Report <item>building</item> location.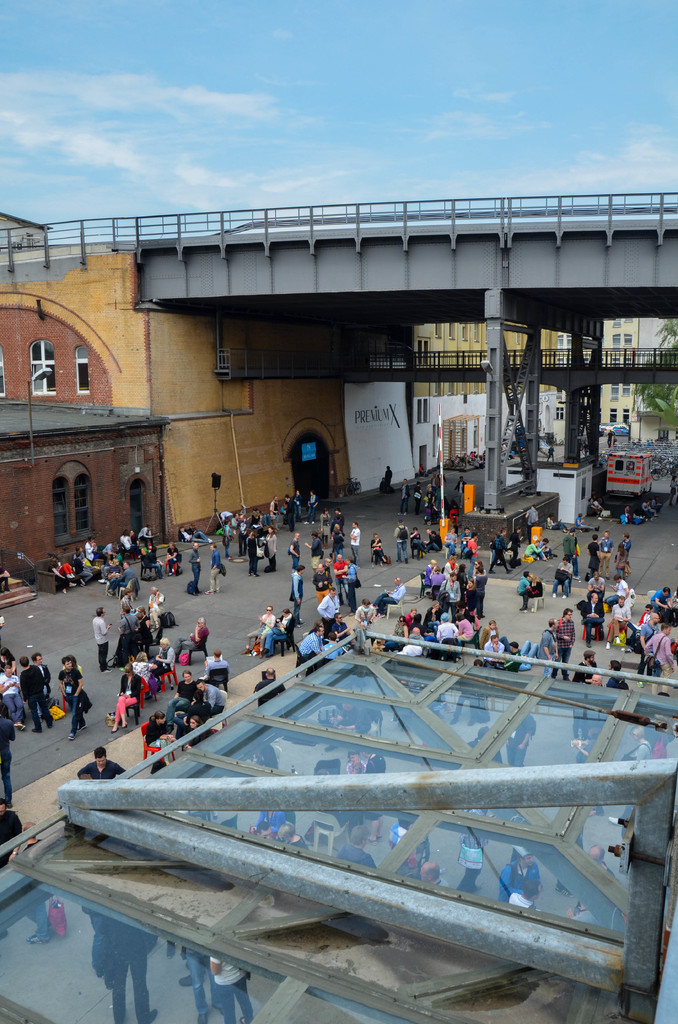
Report: pyautogui.locateOnScreen(567, 318, 643, 436).
